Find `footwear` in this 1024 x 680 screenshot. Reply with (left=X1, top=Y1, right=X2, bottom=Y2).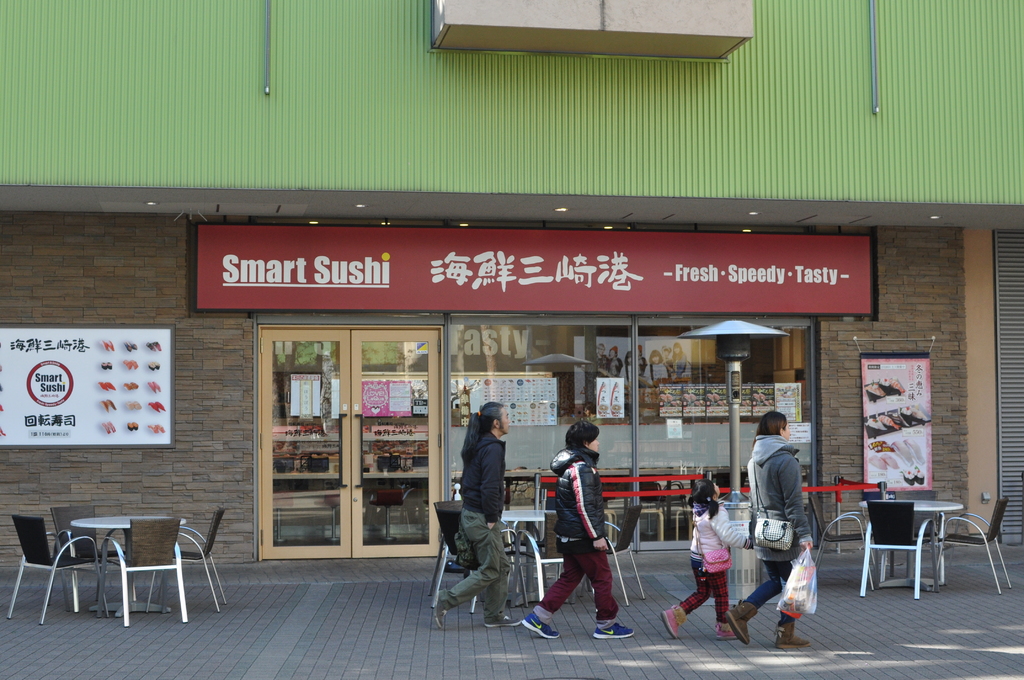
(left=593, top=624, right=636, bottom=639).
